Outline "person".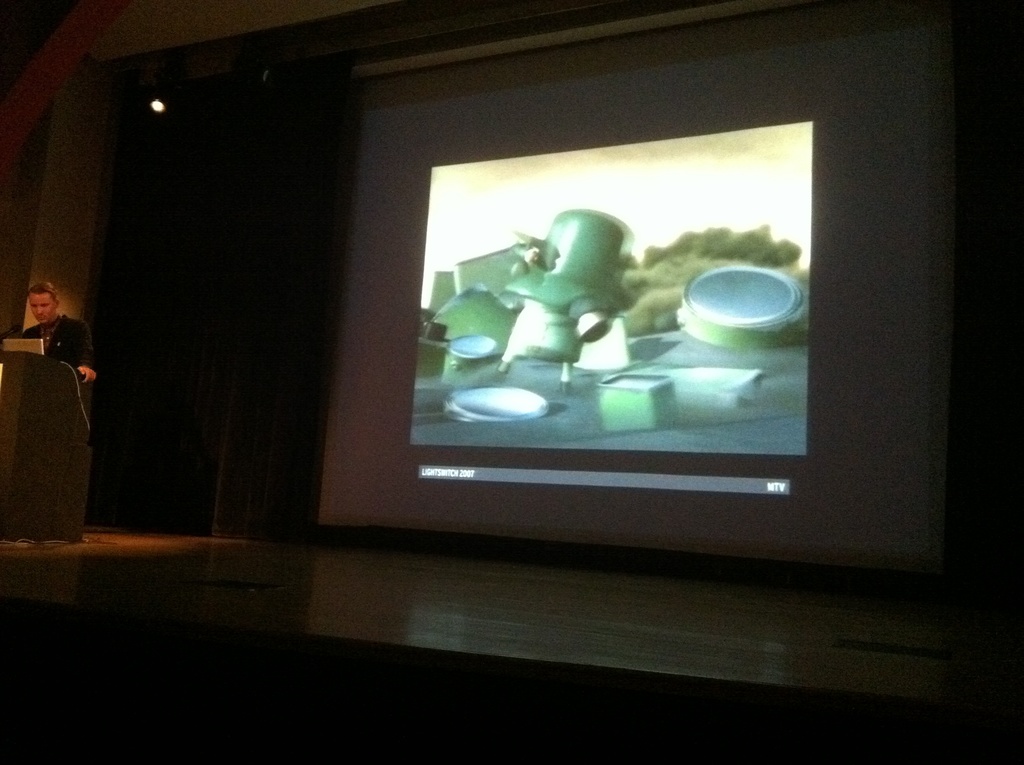
Outline: Rect(22, 254, 102, 574).
